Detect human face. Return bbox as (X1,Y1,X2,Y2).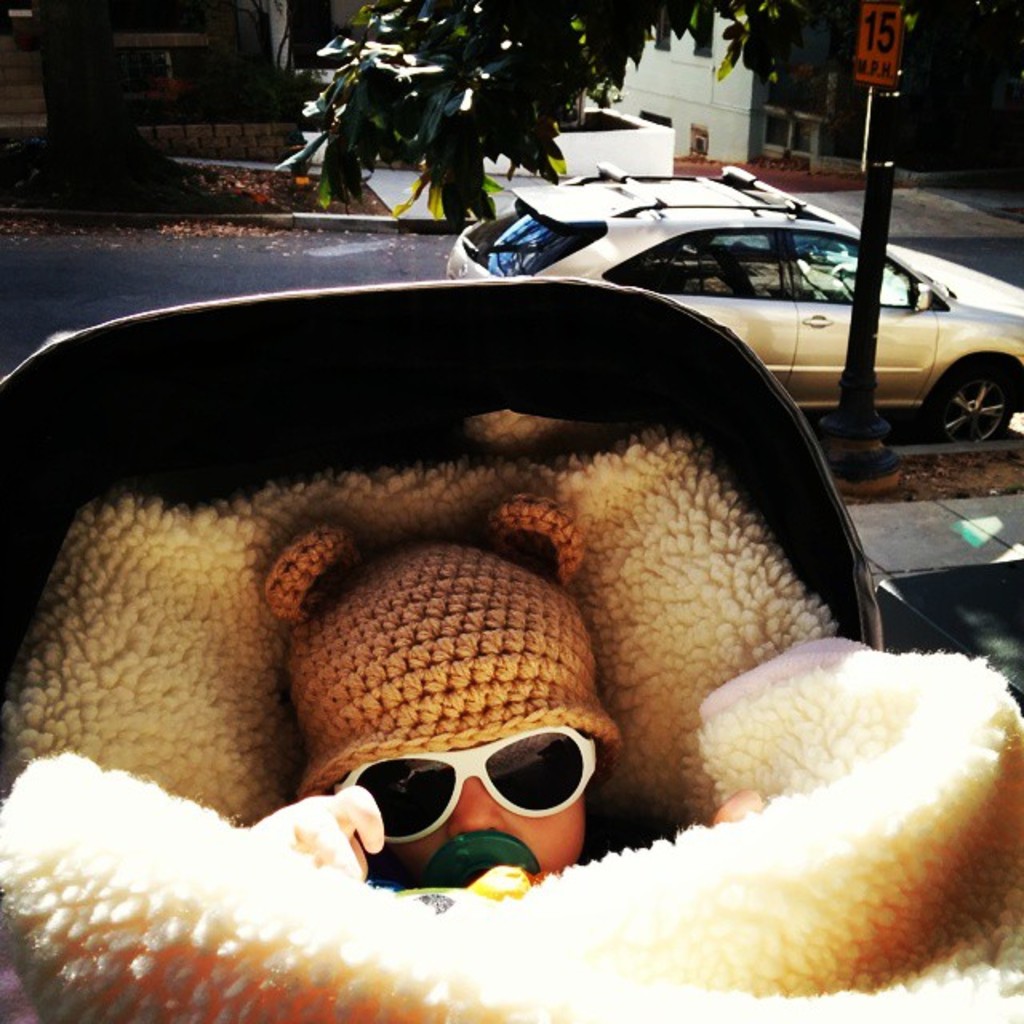
(368,758,581,888).
